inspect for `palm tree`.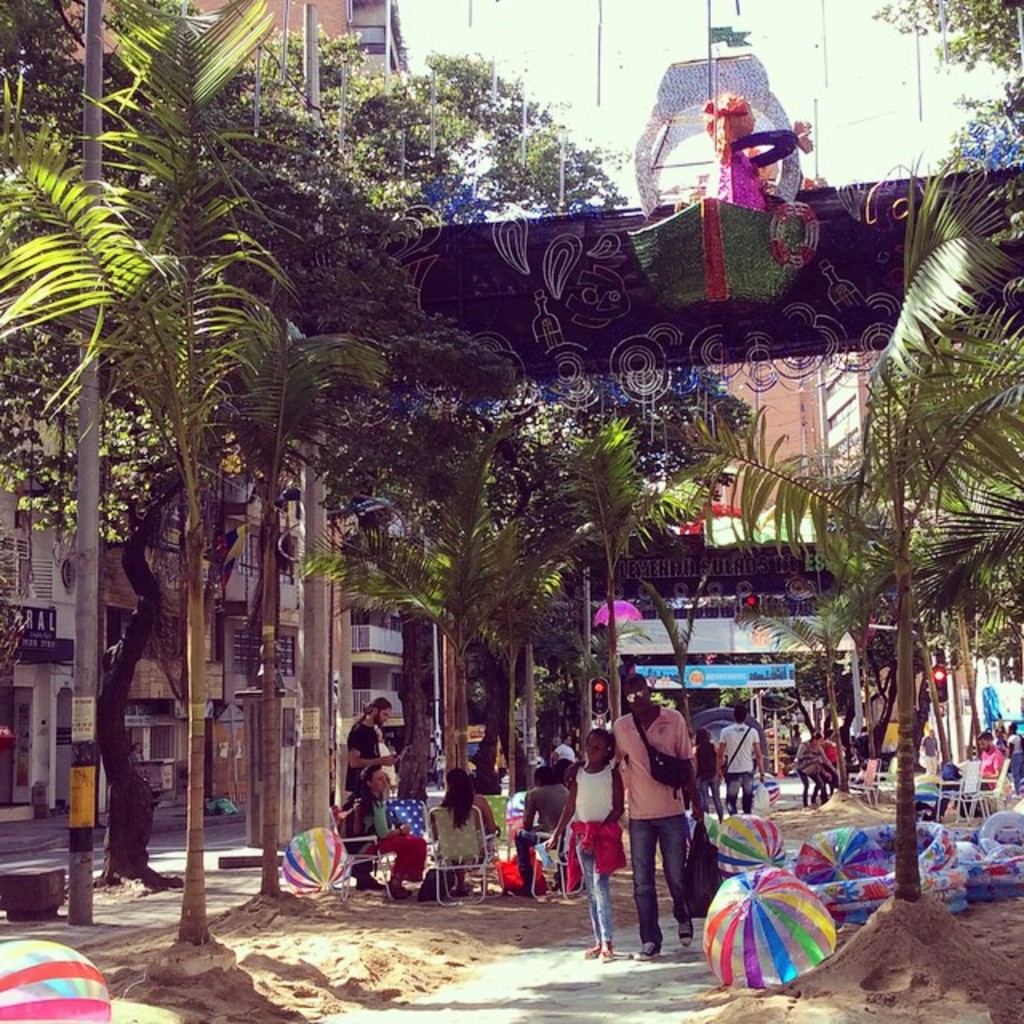
Inspection: 430,394,642,819.
